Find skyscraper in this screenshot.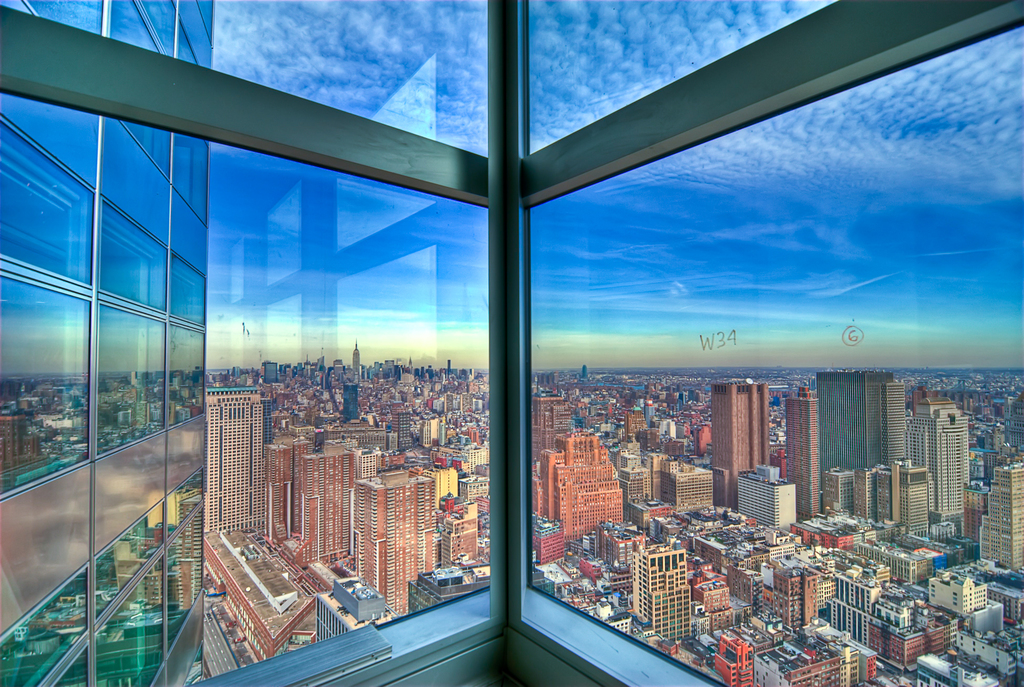
The bounding box for skyscraper is <box>826,366,918,484</box>.
